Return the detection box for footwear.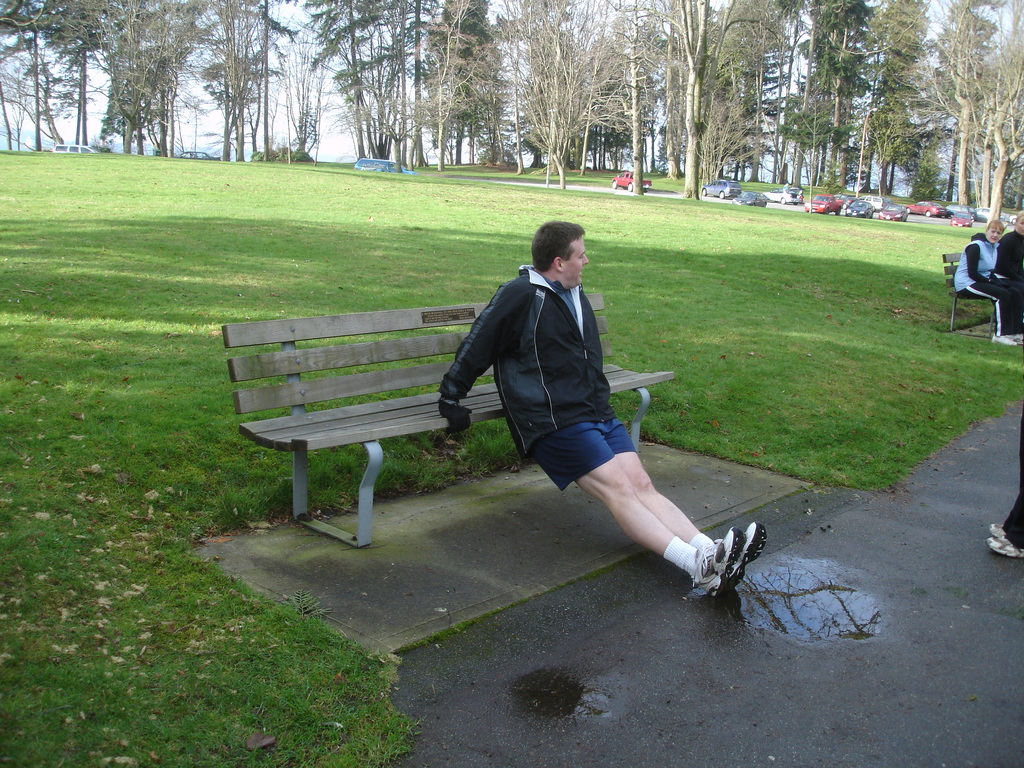
BBox(1011, 331, 1023, 342).
